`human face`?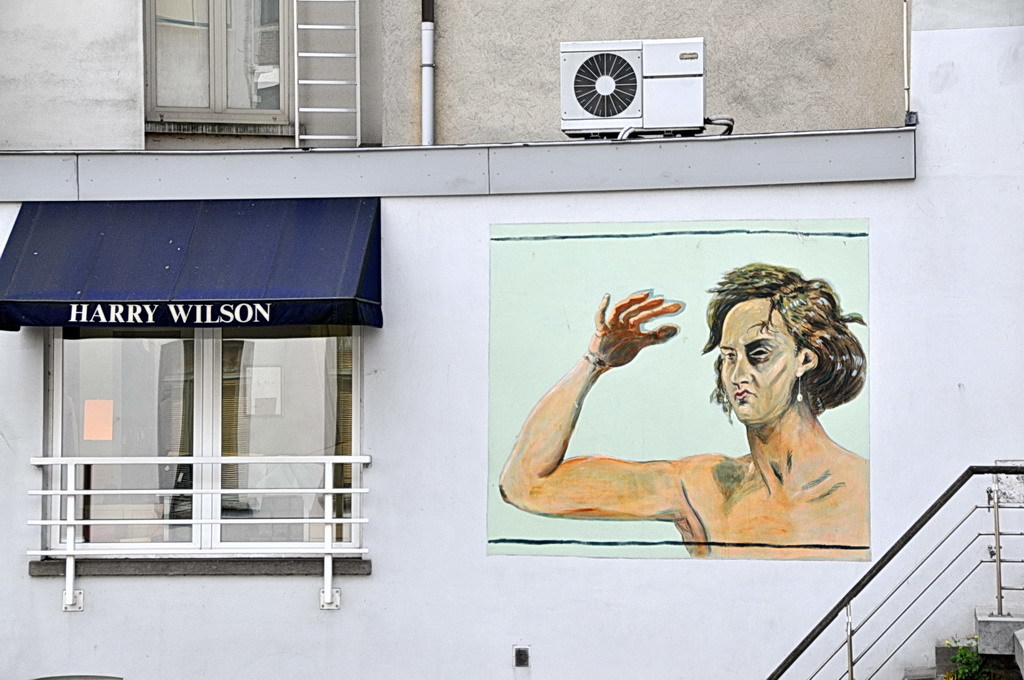
crop(720, 300, 799, 425)
